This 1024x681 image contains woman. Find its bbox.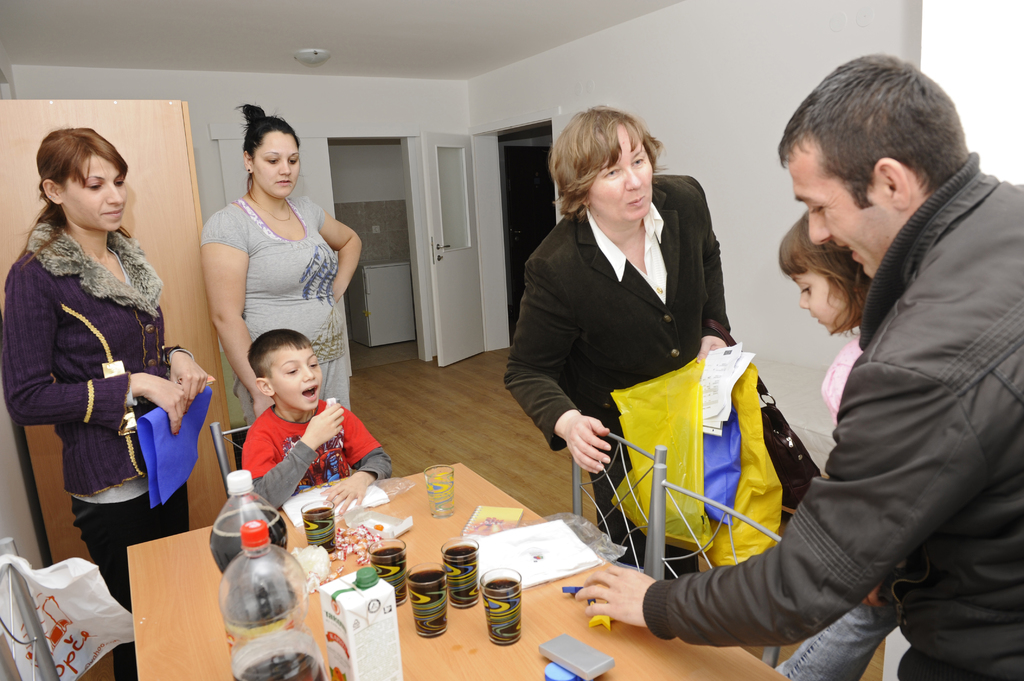
region(184, 111, 361, 430).
